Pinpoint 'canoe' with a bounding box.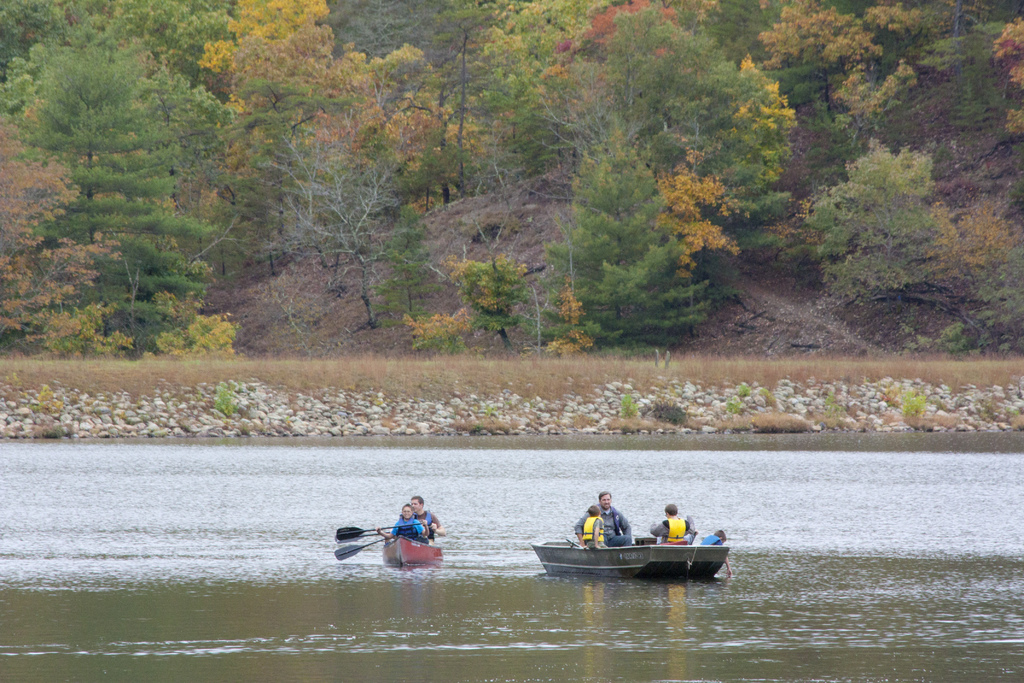
(380, 534, 444, 569).
